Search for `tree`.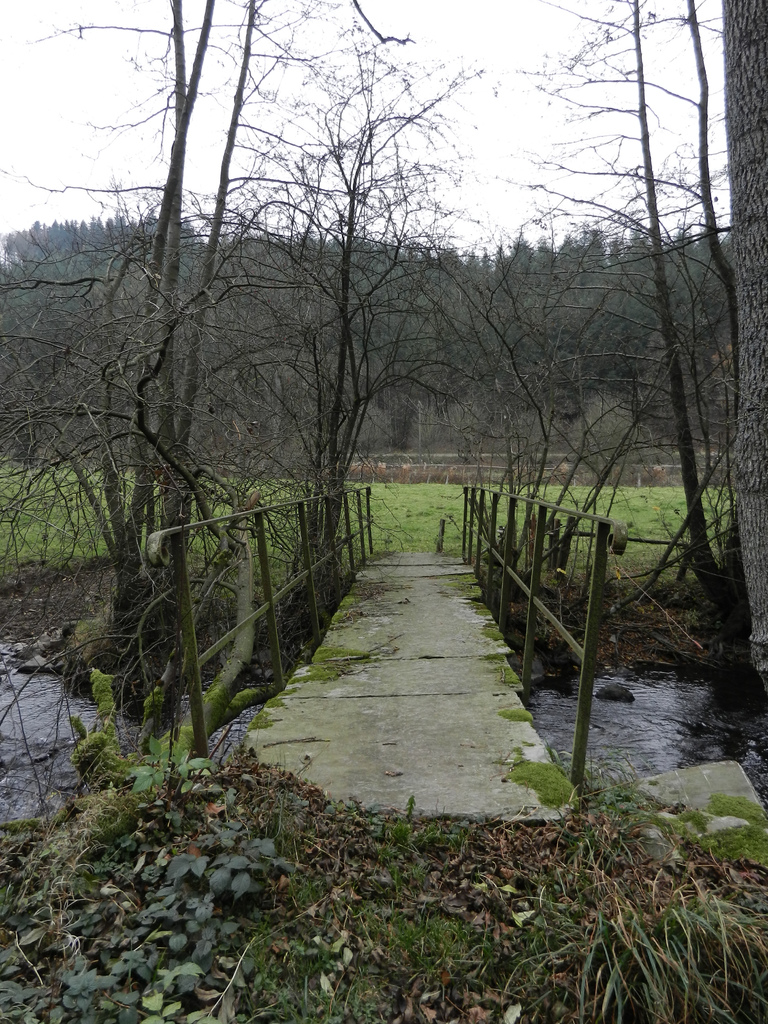
Found at (left=392, top=156, right=747, bottom=616).
